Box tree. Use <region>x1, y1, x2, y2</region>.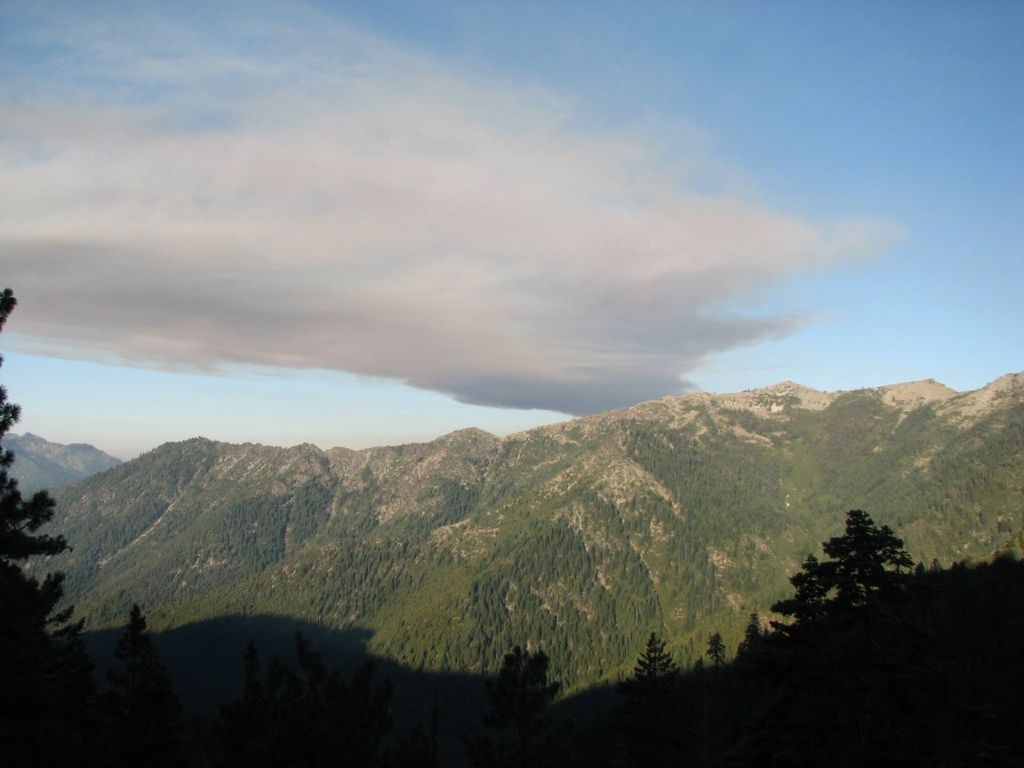
<region>480, 630, 562, 743</region>.
